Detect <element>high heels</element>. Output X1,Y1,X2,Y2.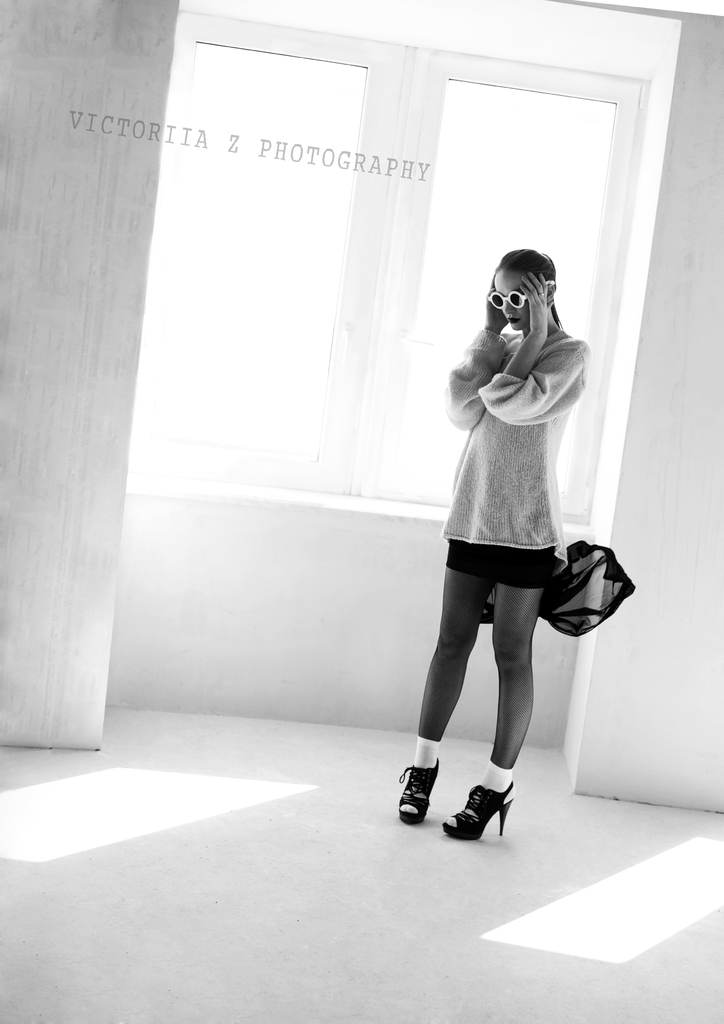
399,760,439,827.
